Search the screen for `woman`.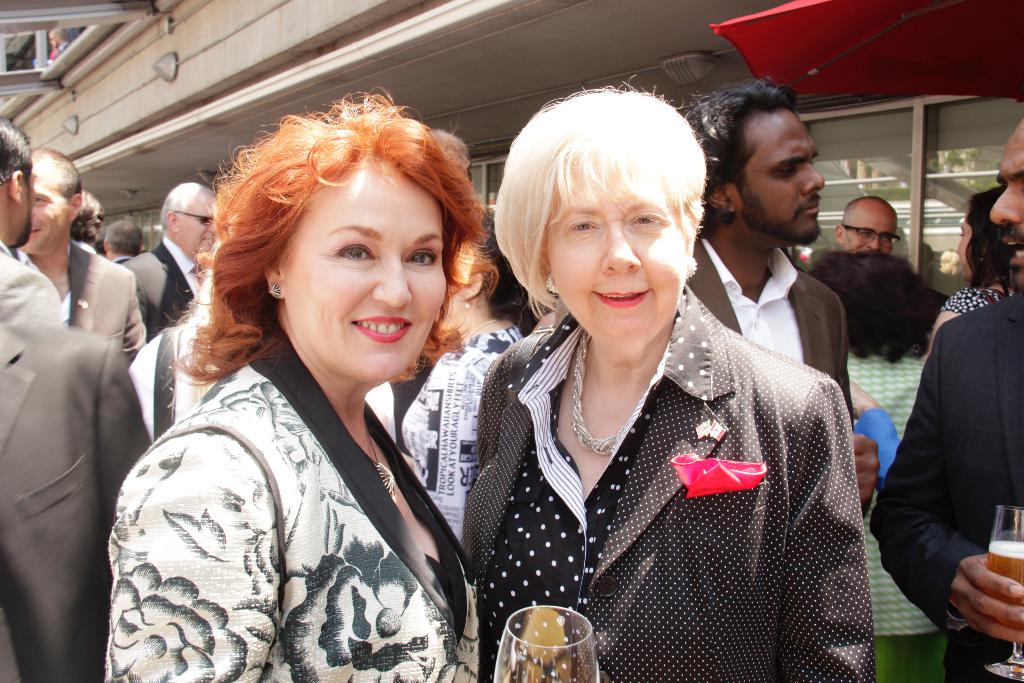
Found at rect(938, 189, 1018, 334).
